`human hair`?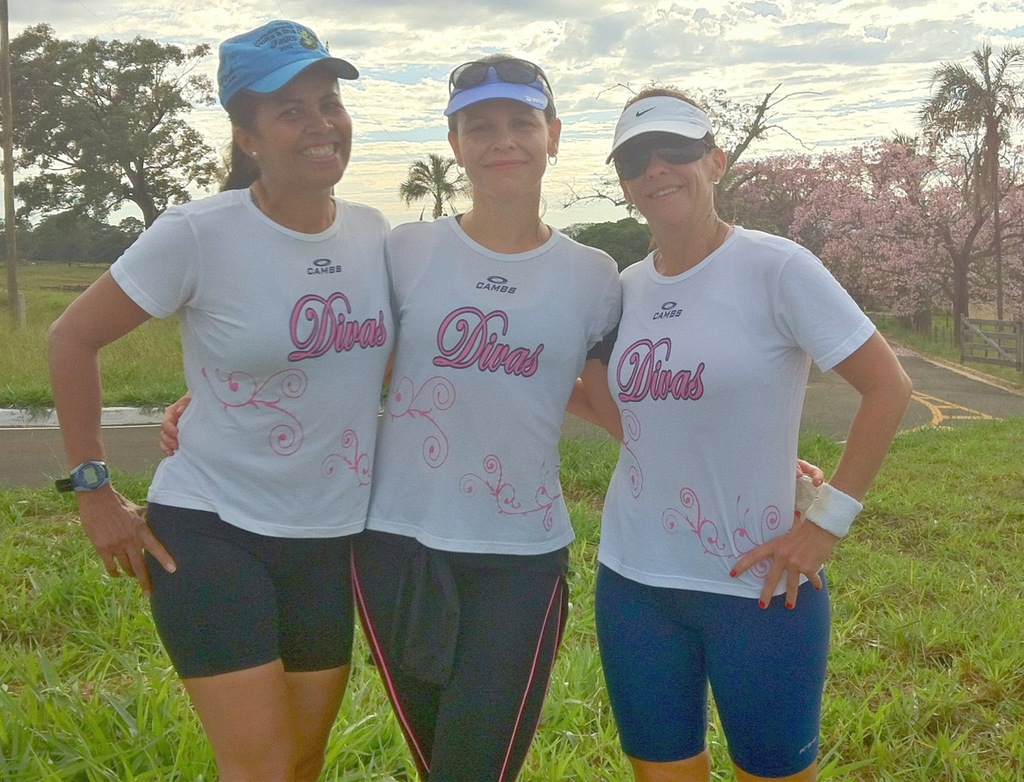
621 87 700 114
